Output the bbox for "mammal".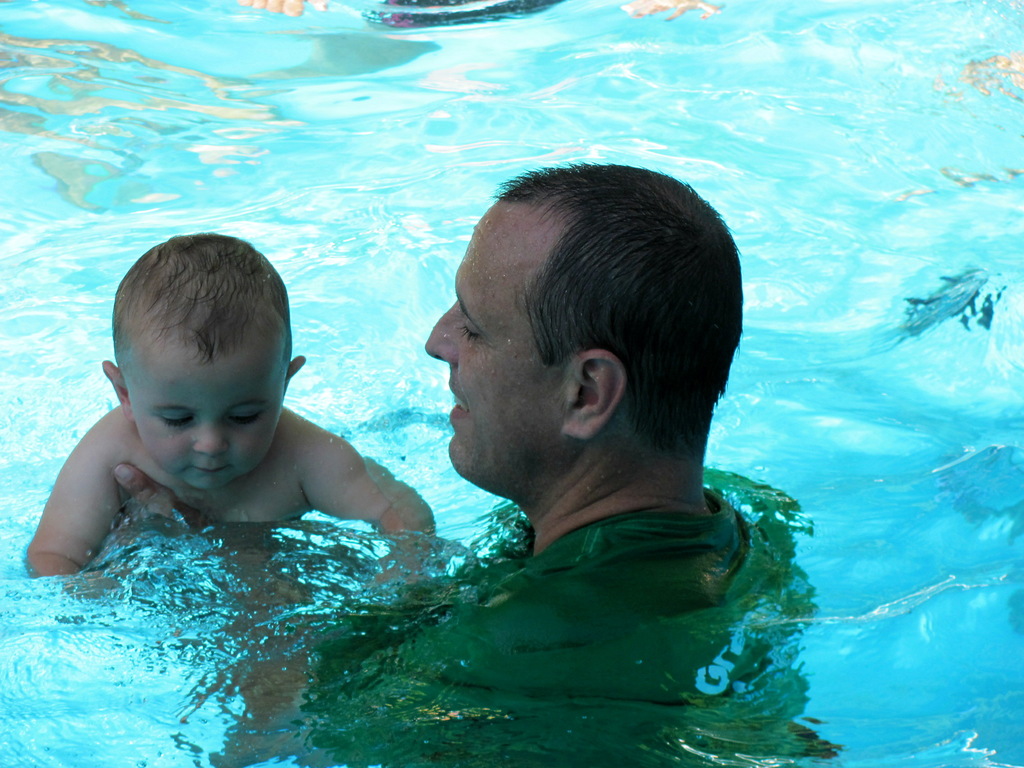
{"left": 24, "top": 232, "right": 436, "bottom": 559}.
